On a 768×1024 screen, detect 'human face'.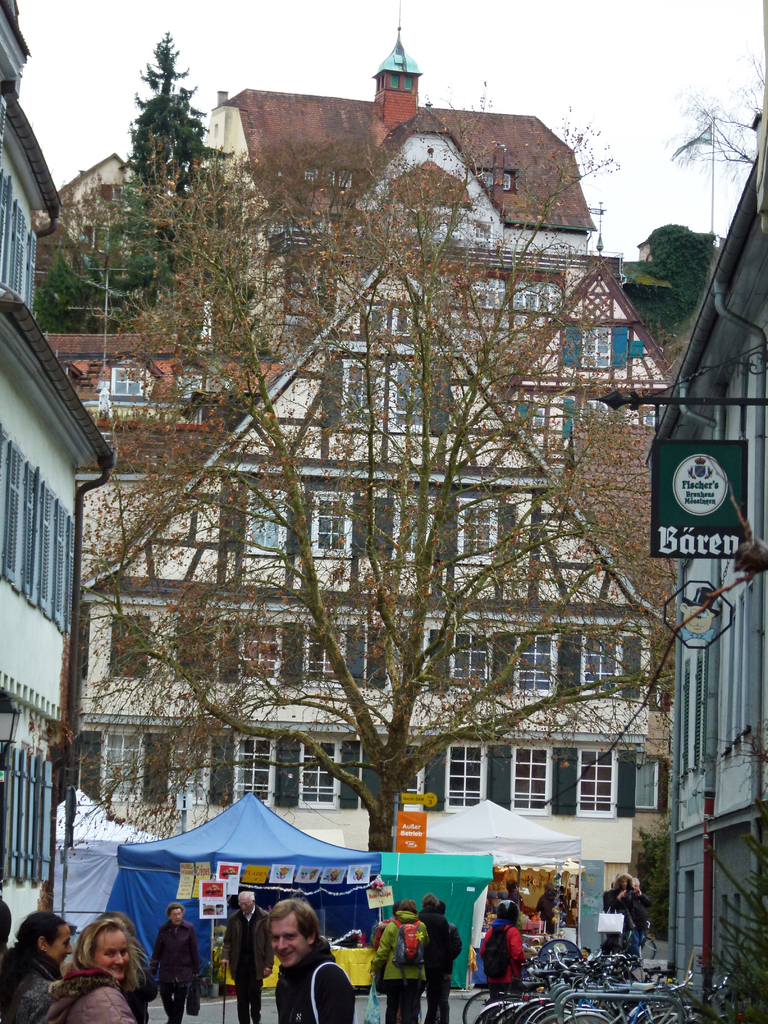
(x1=269, y1=915, x2=303, y2=967).
